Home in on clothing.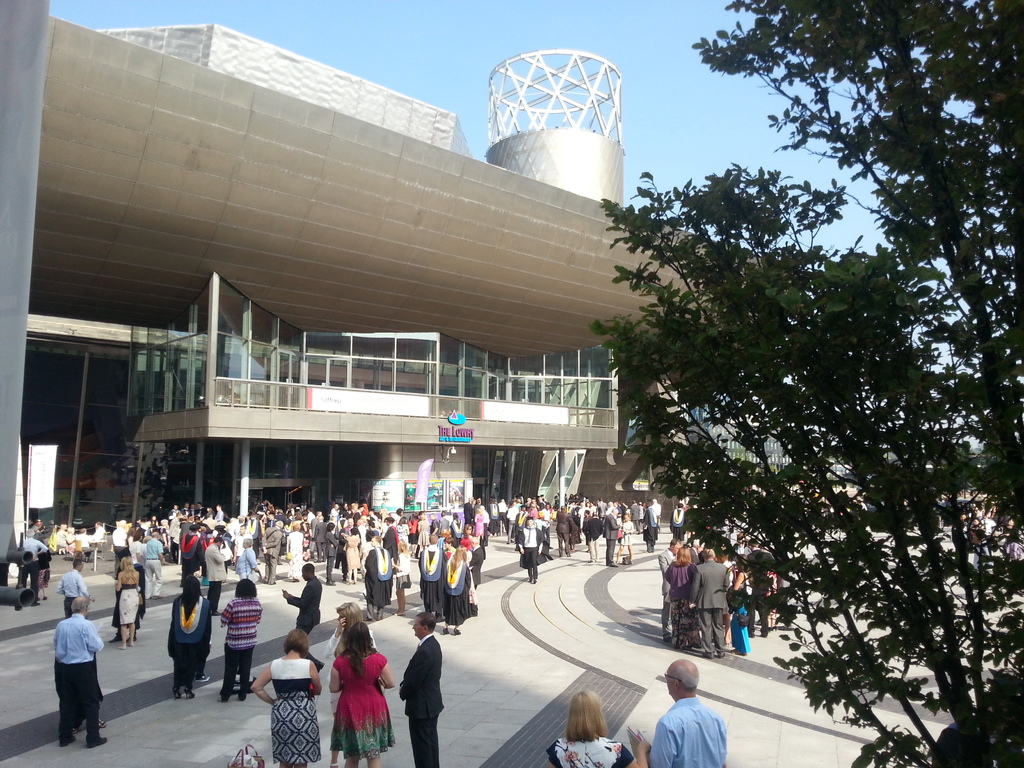
Homed in at <box>268,653,321,767</box>.
